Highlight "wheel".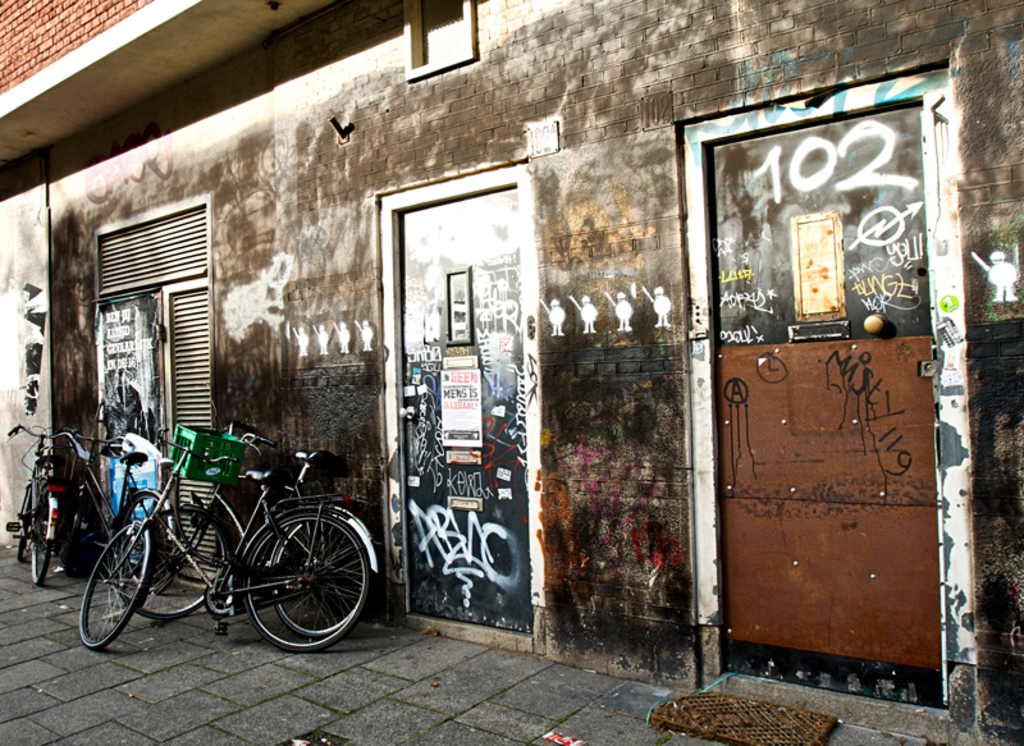
Highlighted region: BBox(243, 508, 369, 647).
